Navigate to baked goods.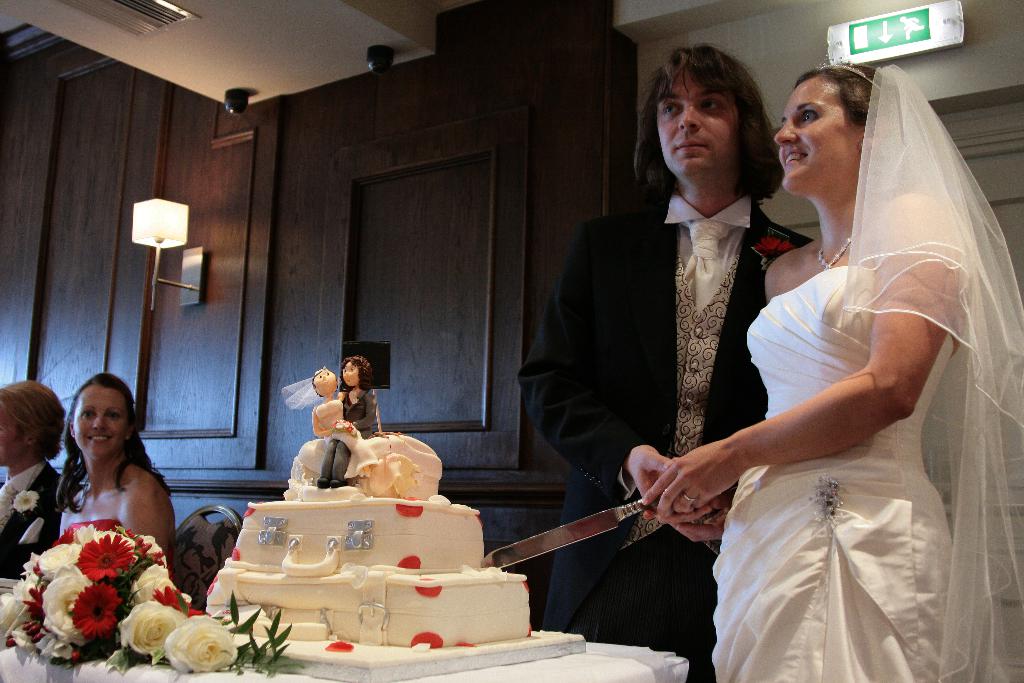
Navigation target: [x1=229, y1=496, x2=549, y2=655].
